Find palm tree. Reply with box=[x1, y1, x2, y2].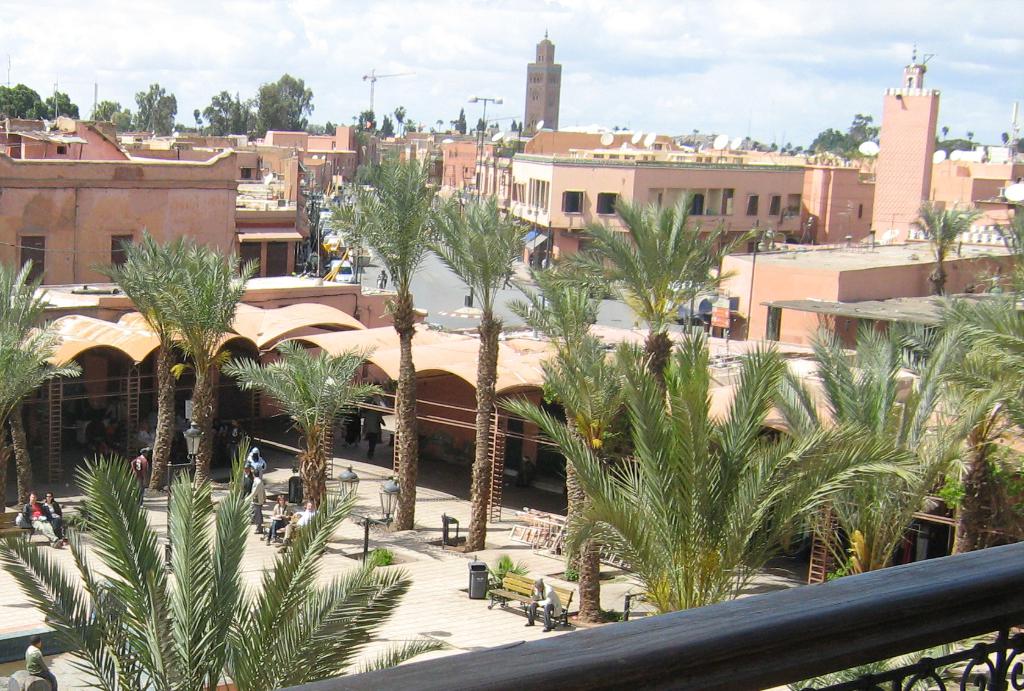
box=[20, 491, 324, 680].
